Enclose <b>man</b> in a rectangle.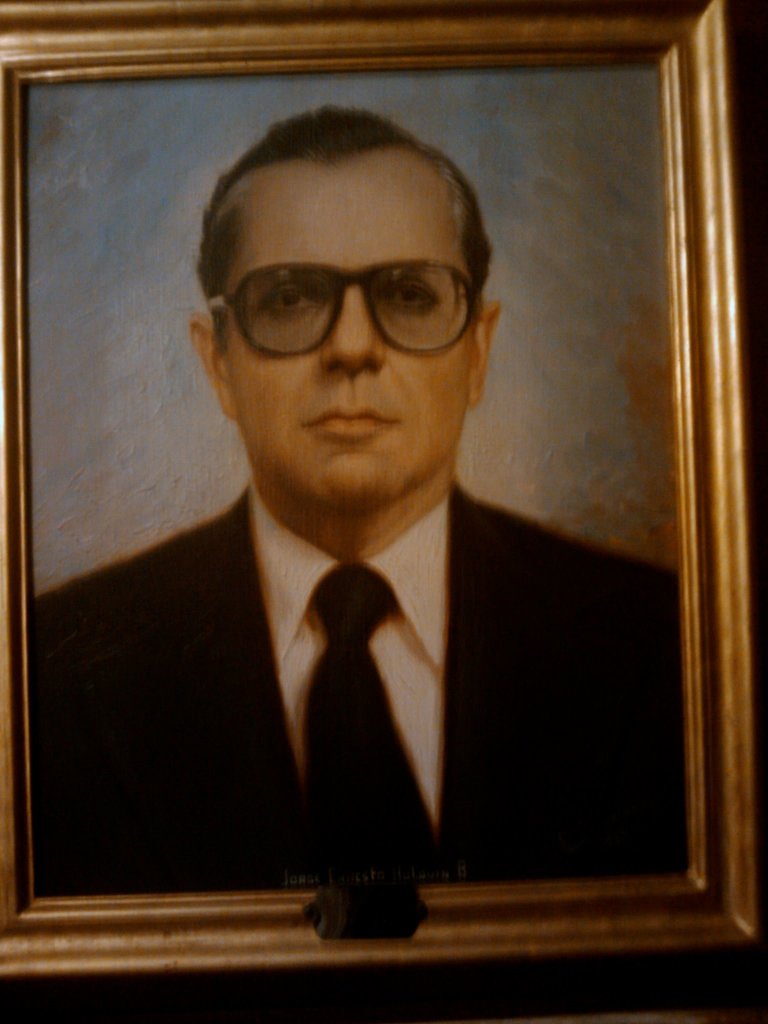
l=37, t=112, r=685, b=891.
